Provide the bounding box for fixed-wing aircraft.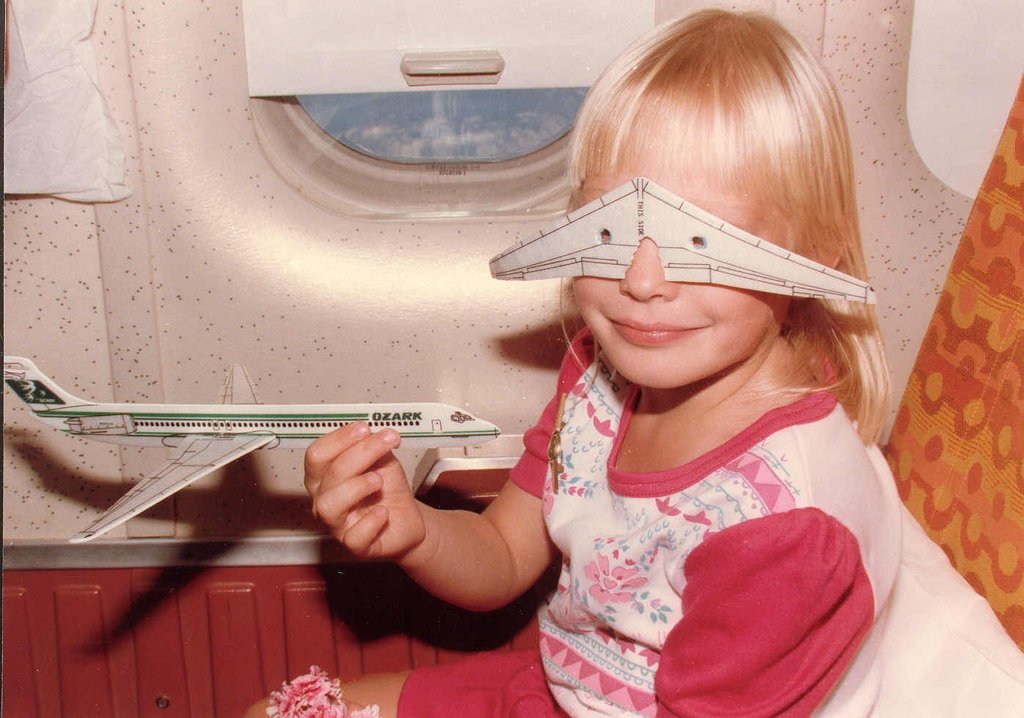
<bbox>3, 354, 500, 543</bbox>.
